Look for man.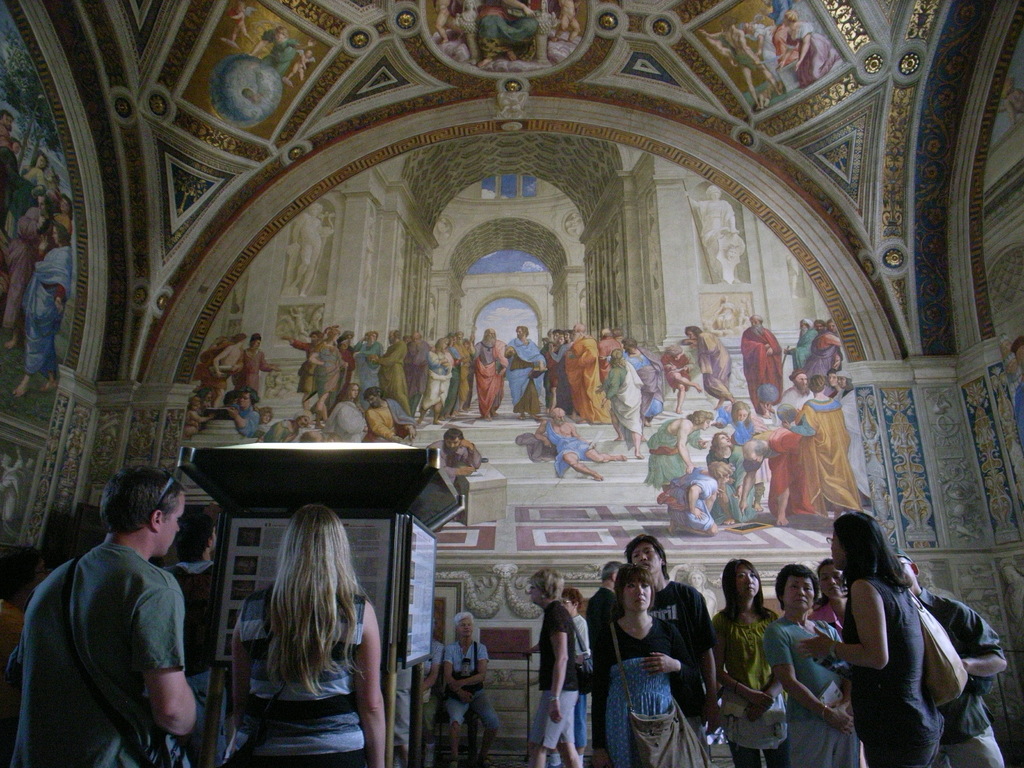
Found: (x1=893, y1=545, x2=1007, y2=767).
